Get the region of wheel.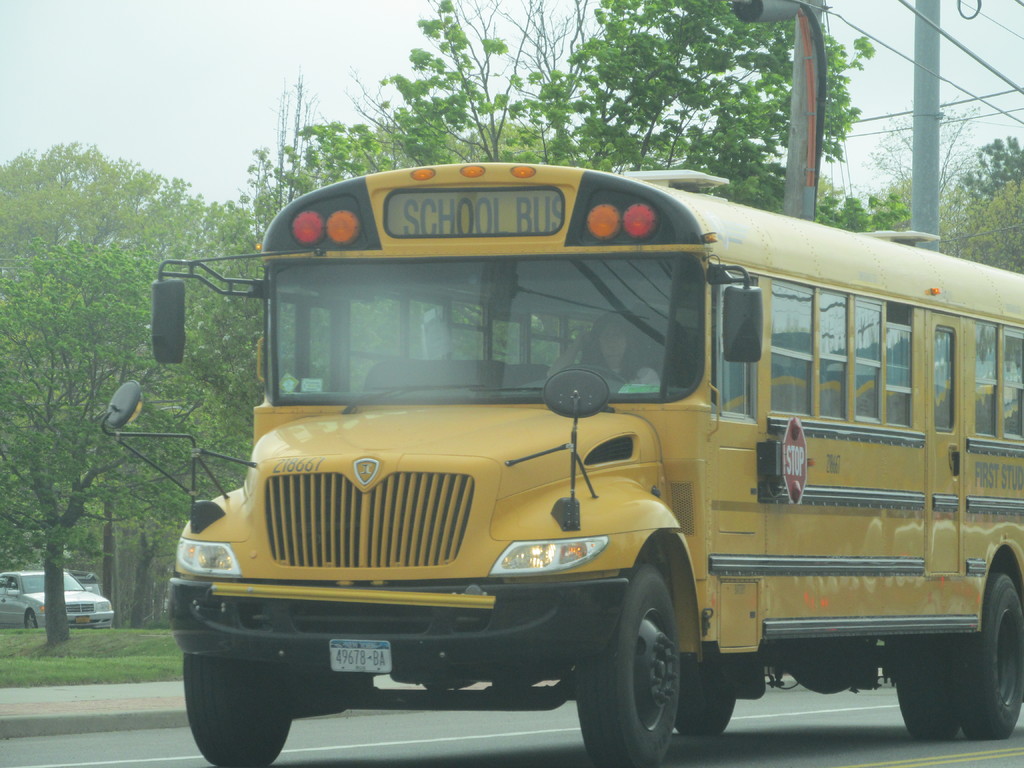
888,635,959,742.
